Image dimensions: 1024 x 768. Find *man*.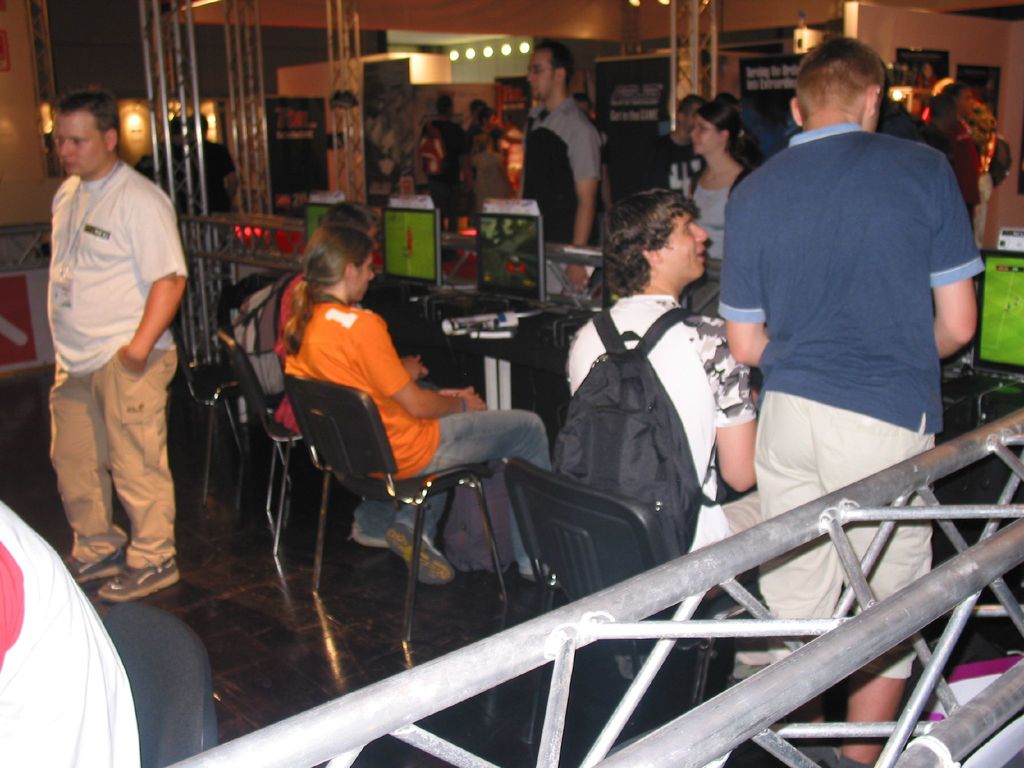
[left=420, top=92, right=474, bottom=216].
